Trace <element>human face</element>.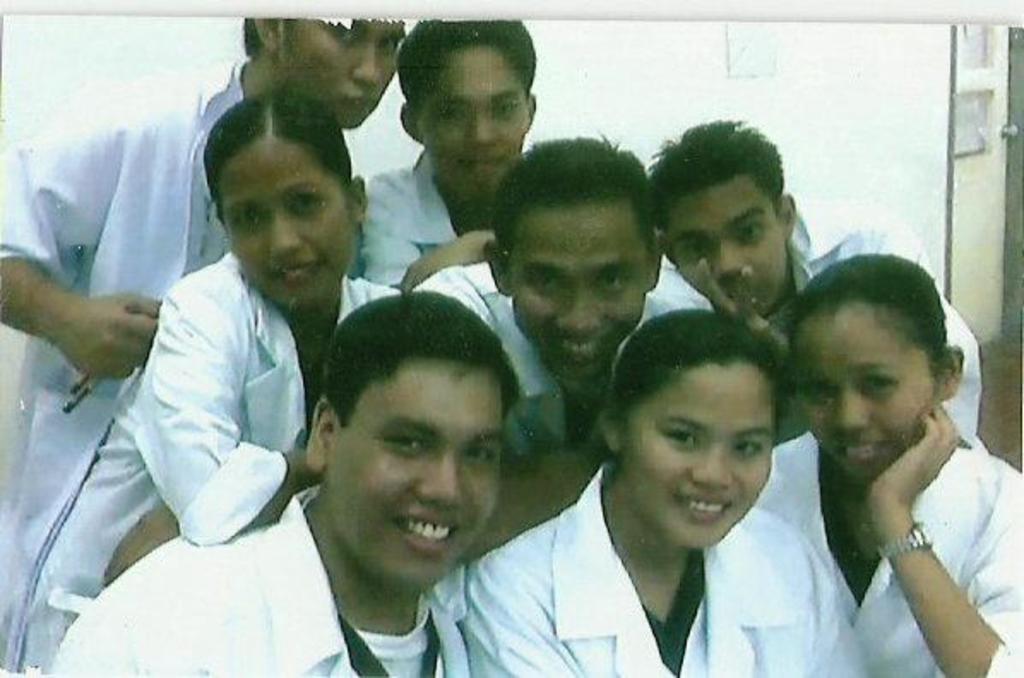
Traced to BBox(334, 384, 505, 579).
